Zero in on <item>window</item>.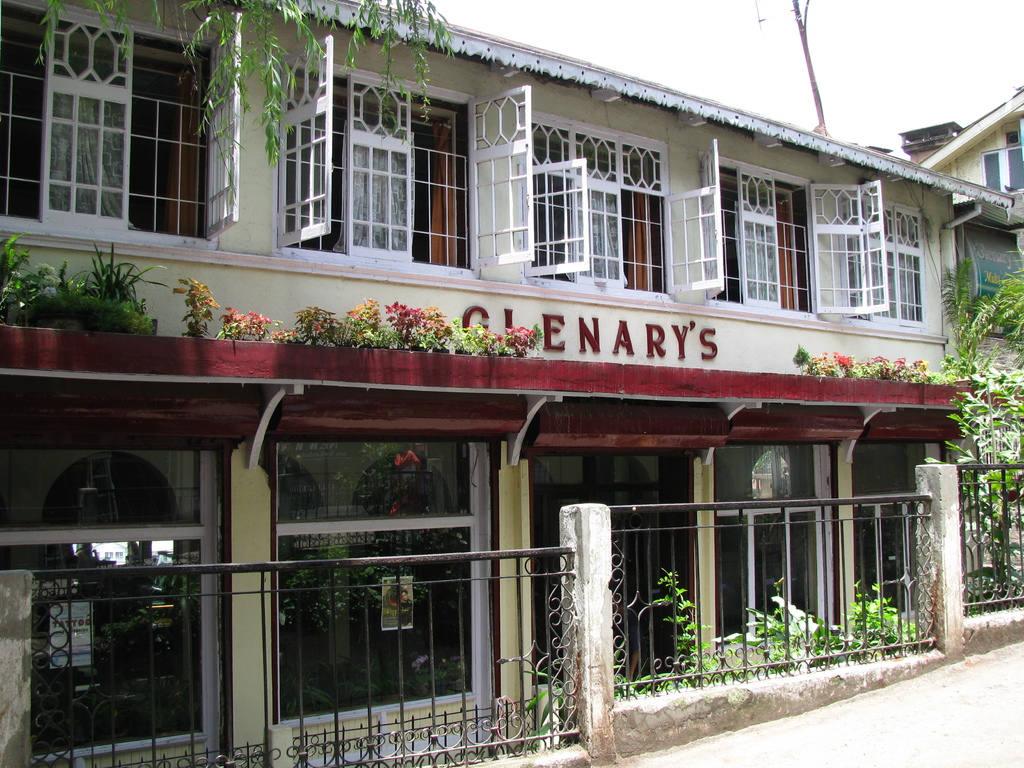
Zeroed in: detection(983, 146, 1023, 195).
